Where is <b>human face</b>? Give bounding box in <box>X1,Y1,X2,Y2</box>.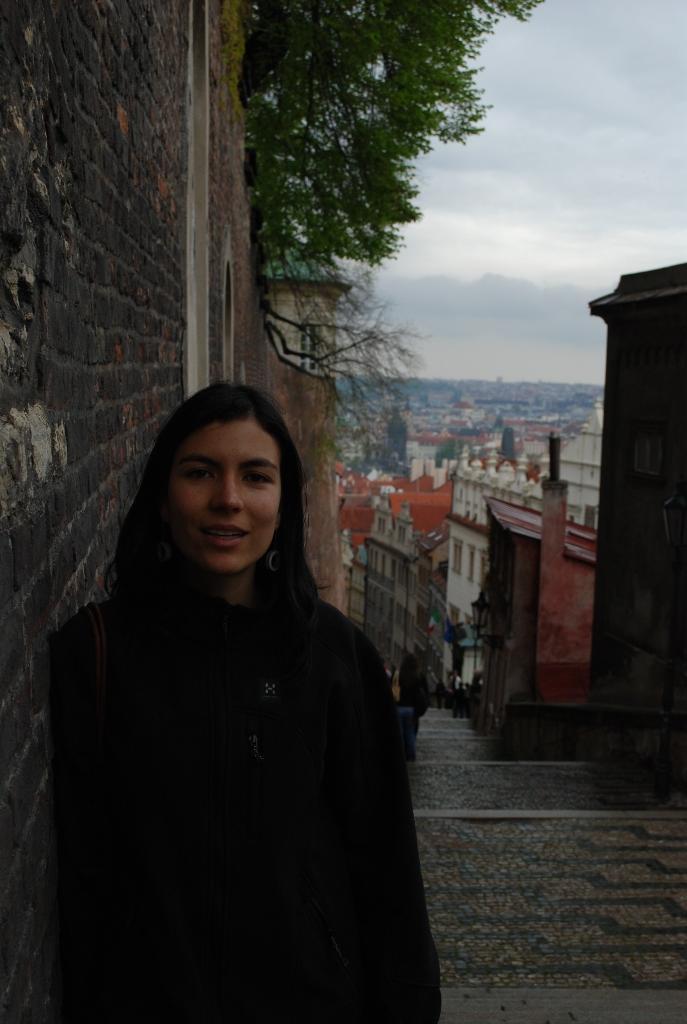
<box>165,411,282,576</box>.
